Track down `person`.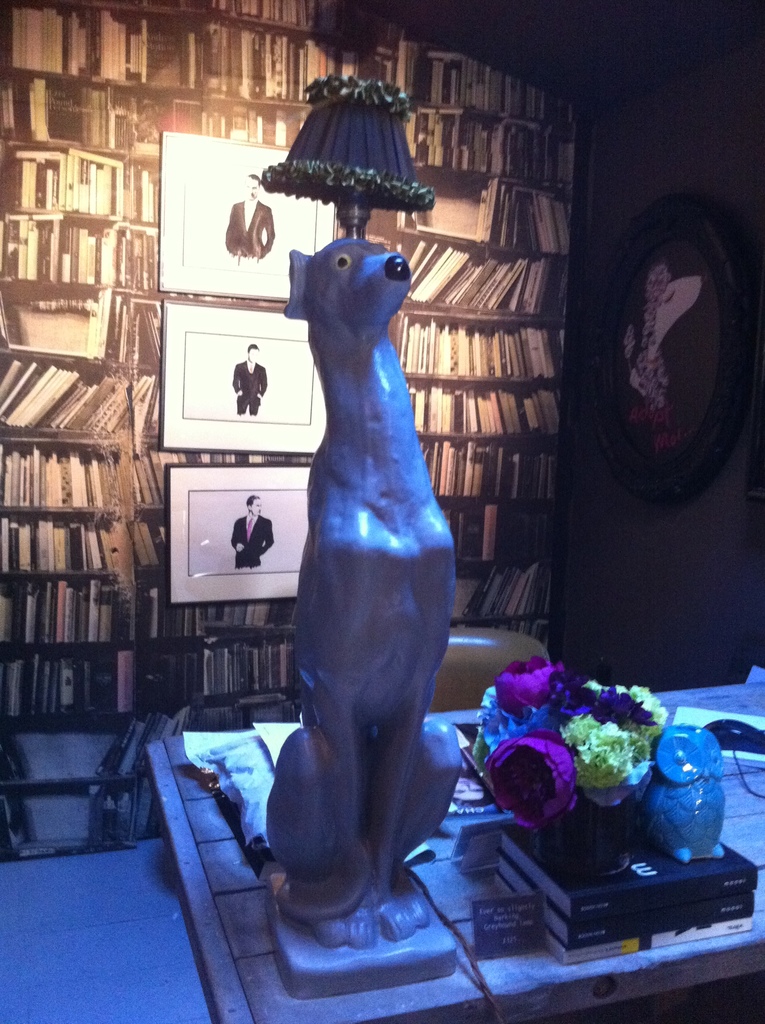
Tracked to <bbox>224, 178, 277, 267</bbox>.
